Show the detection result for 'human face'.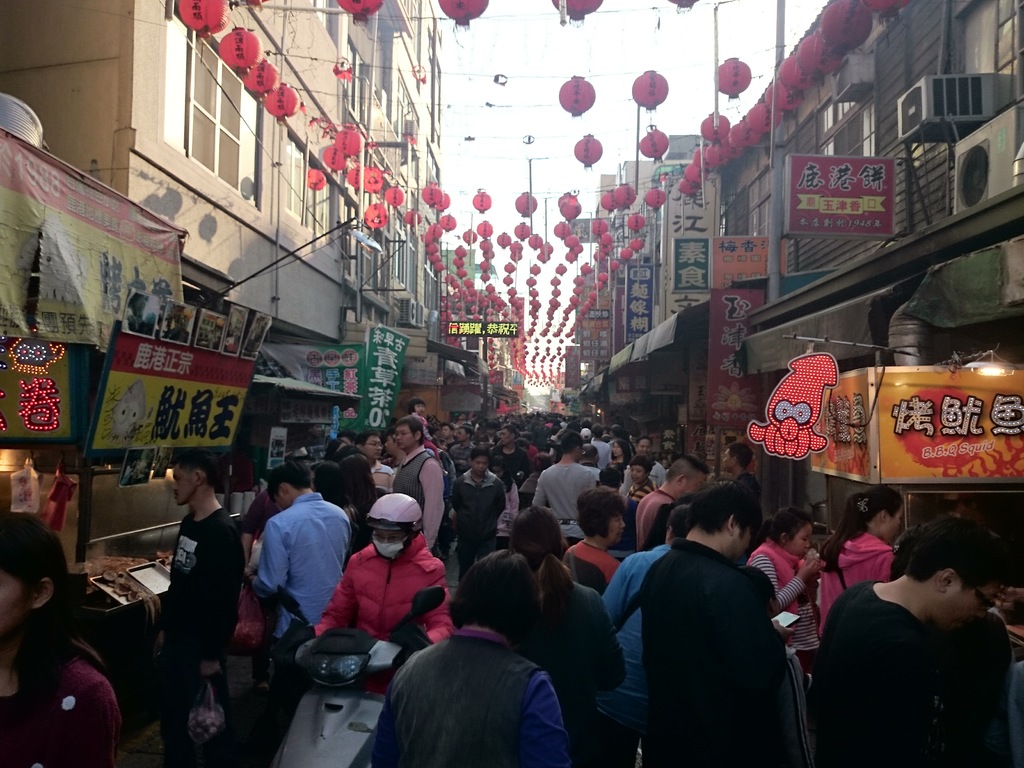
left=733, top=525, right=752, bottom=559.
